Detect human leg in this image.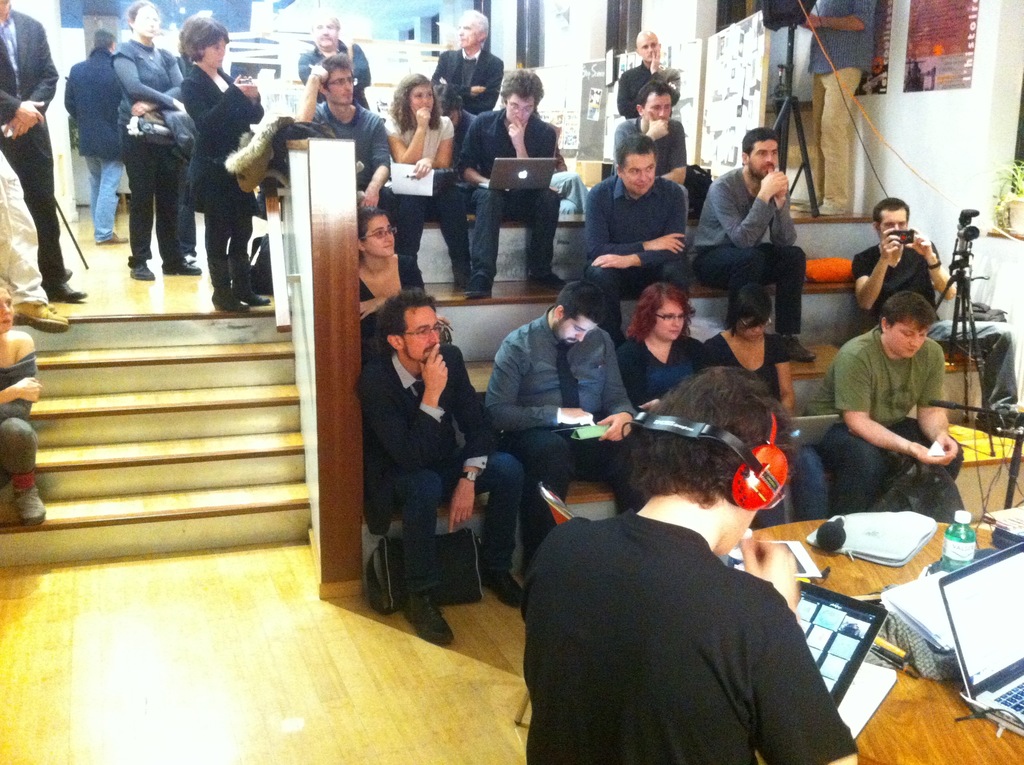
Detection: box(587, 266, 637, 344).
